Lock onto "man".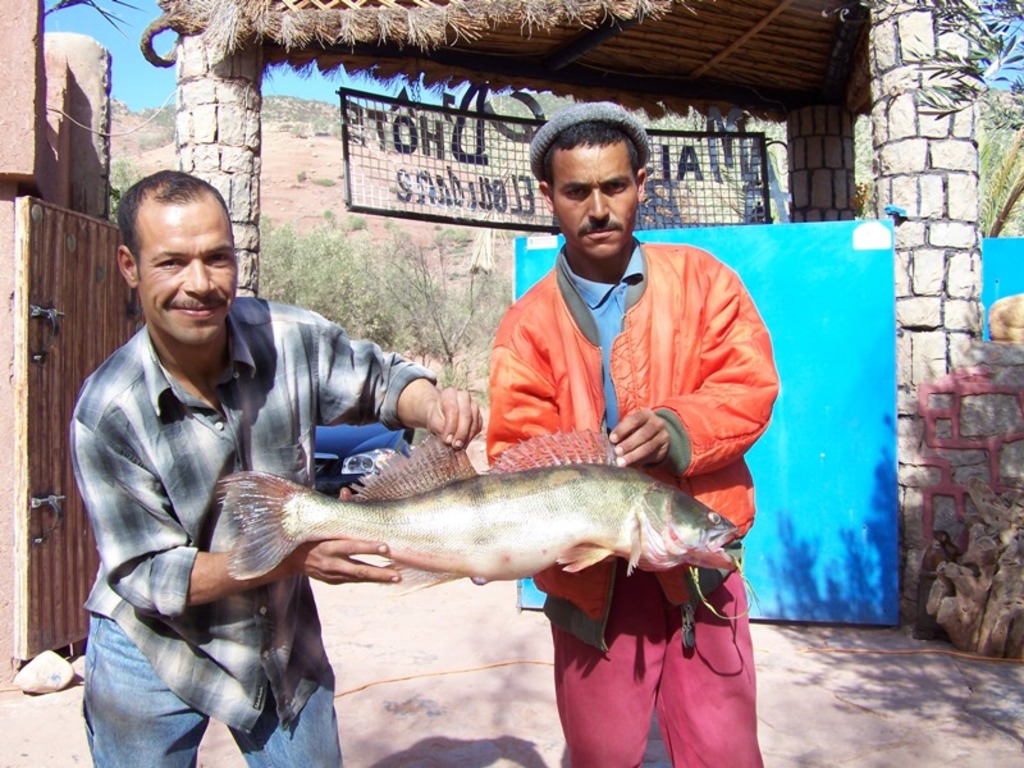
Locked: bbox=[488, 99, 780, 767].
